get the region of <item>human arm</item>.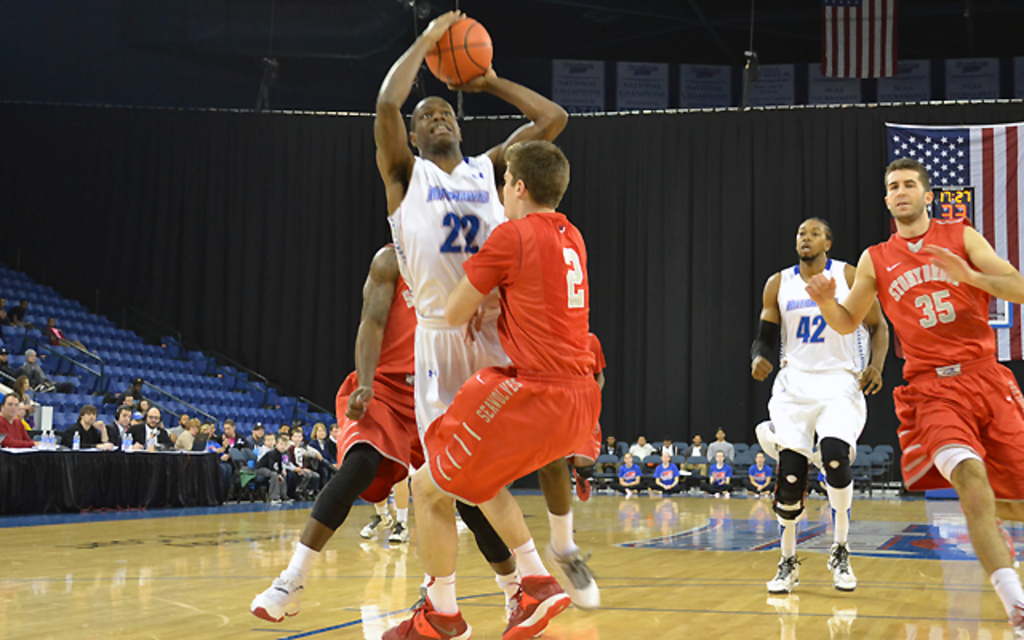
locate(840, 258, 890, 398).
